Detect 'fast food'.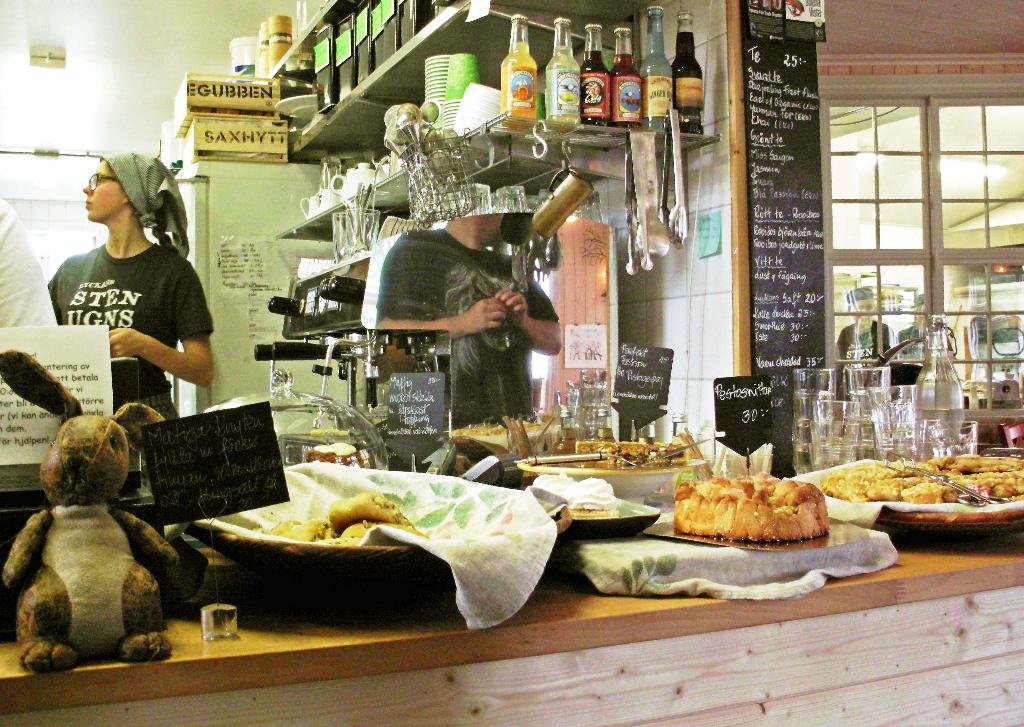
Detected at [x1=831, y1=456, x2=1023, y2=510].
